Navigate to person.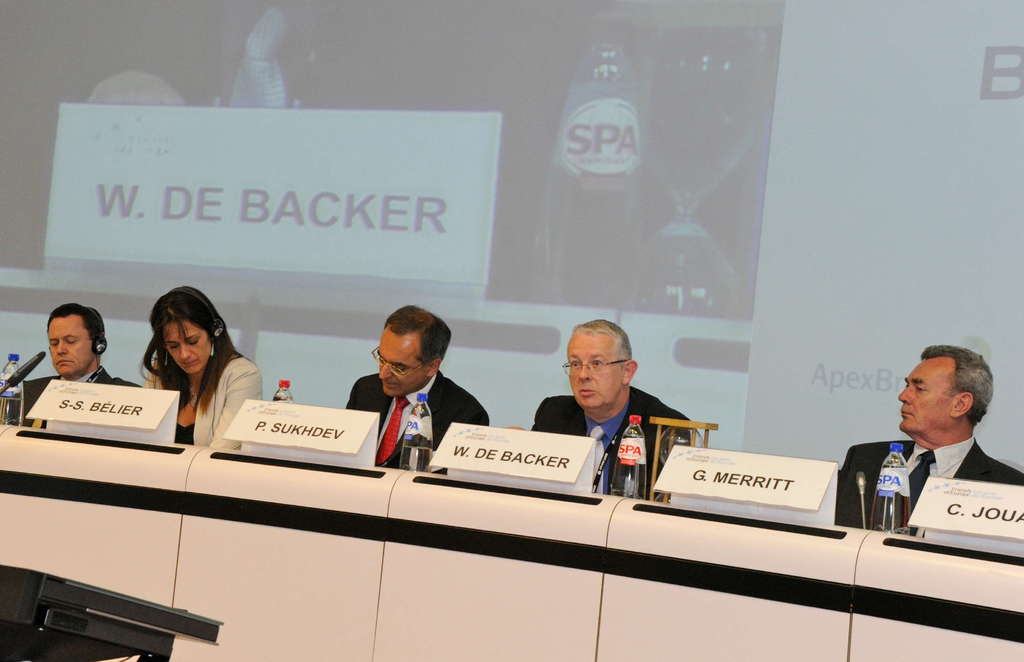
Navigation target: [829, 338, 1023, 538].
